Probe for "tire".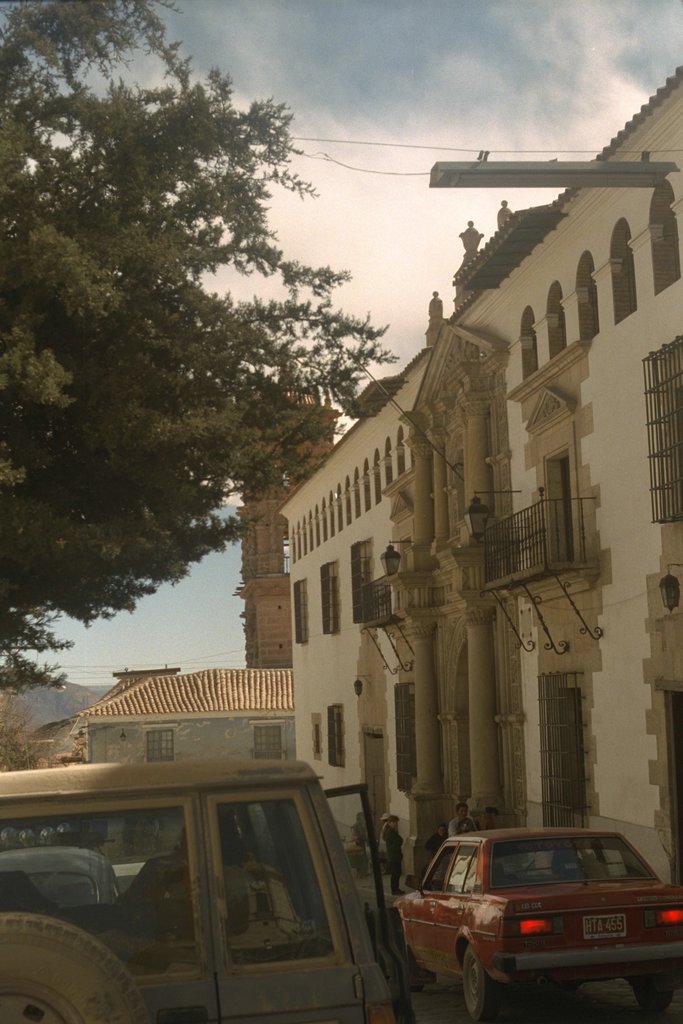
Probe result: 459 949 502 1023.
